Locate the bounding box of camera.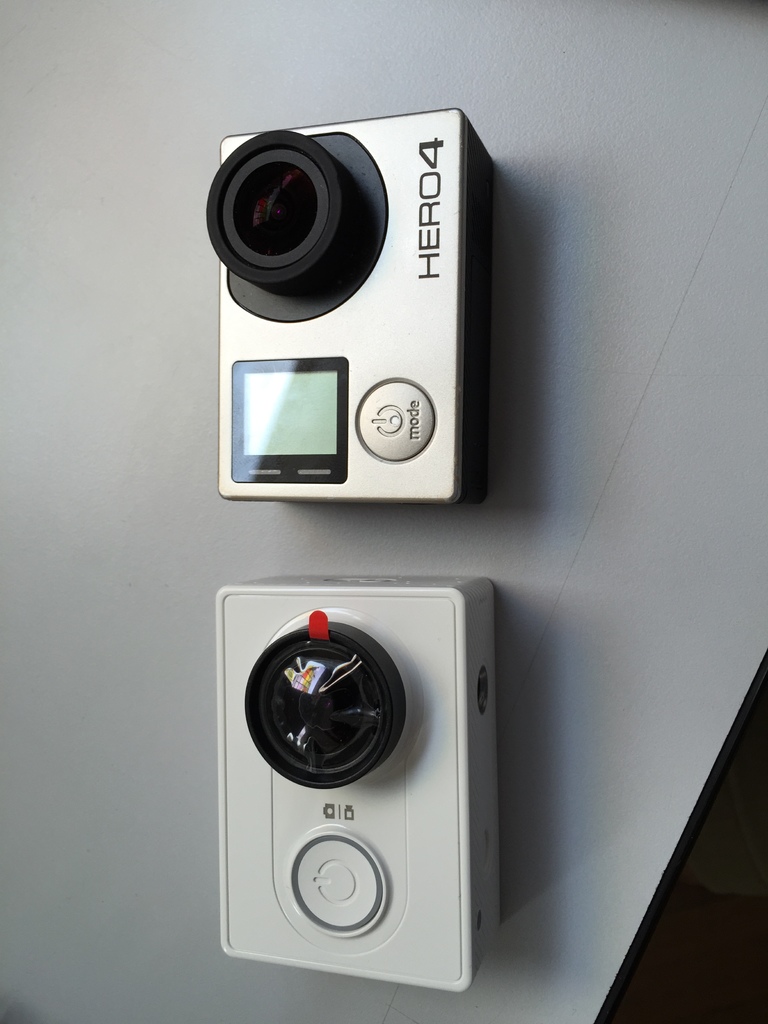
Bounding box: pyautogui.locateOnScreen(203, 95, 511, 493).
